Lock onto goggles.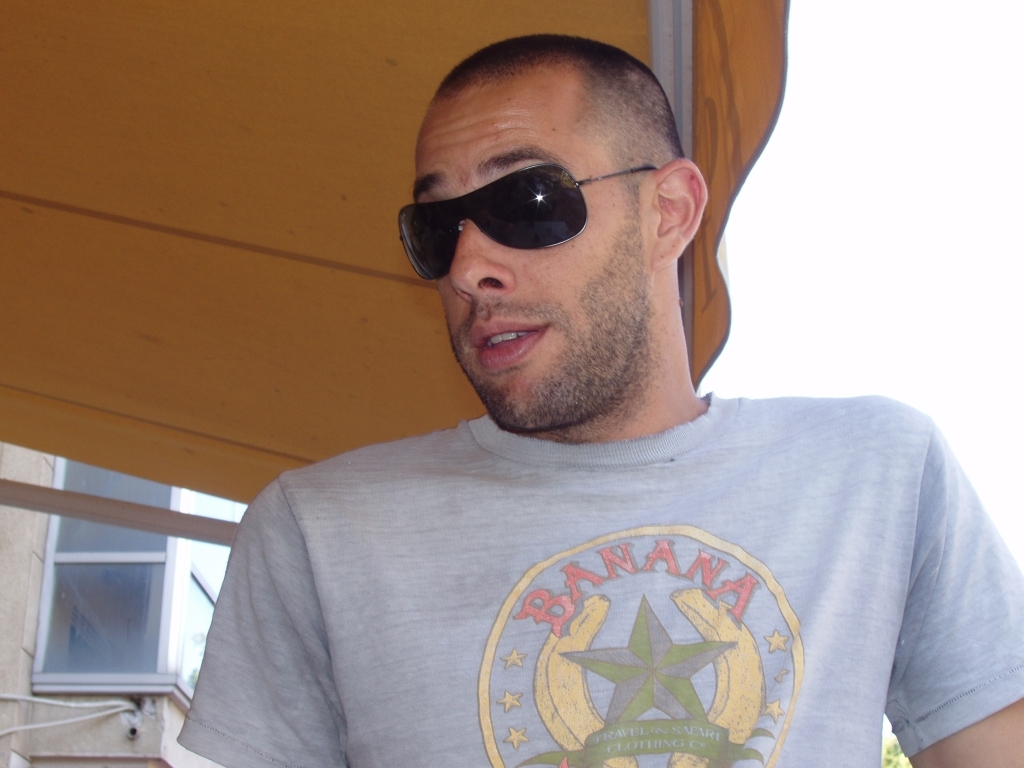
Locked: select_region(395, 161, 659, 286).
